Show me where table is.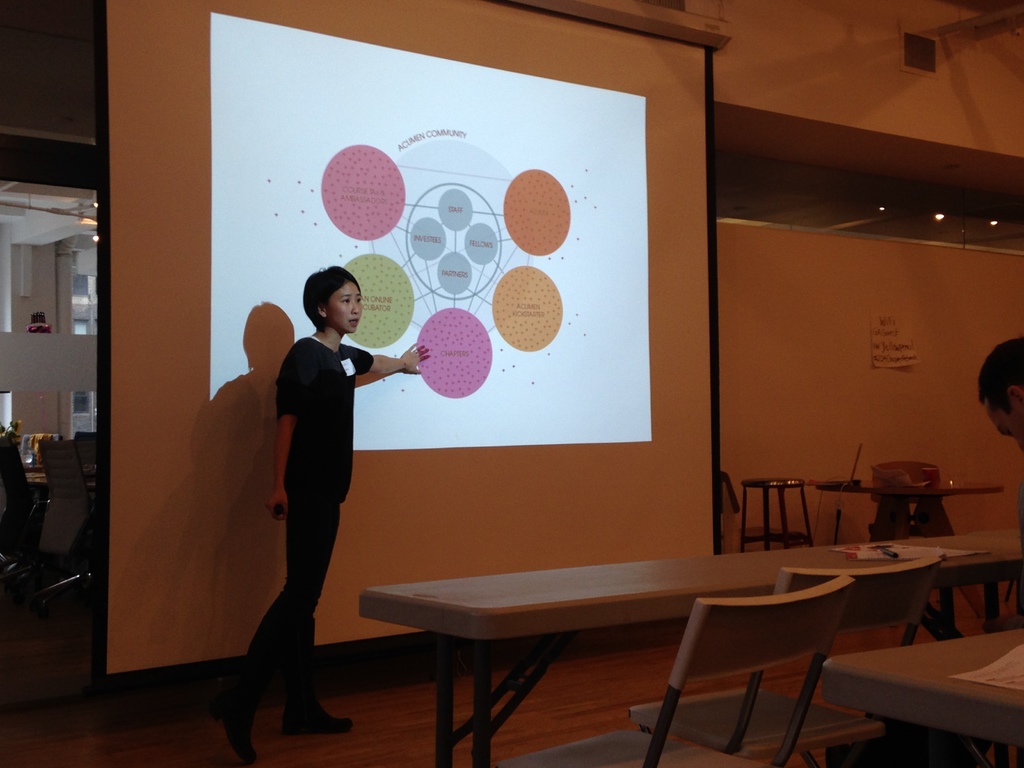
table is at [x1=357, y1=524, x2=1023, y2=767].
